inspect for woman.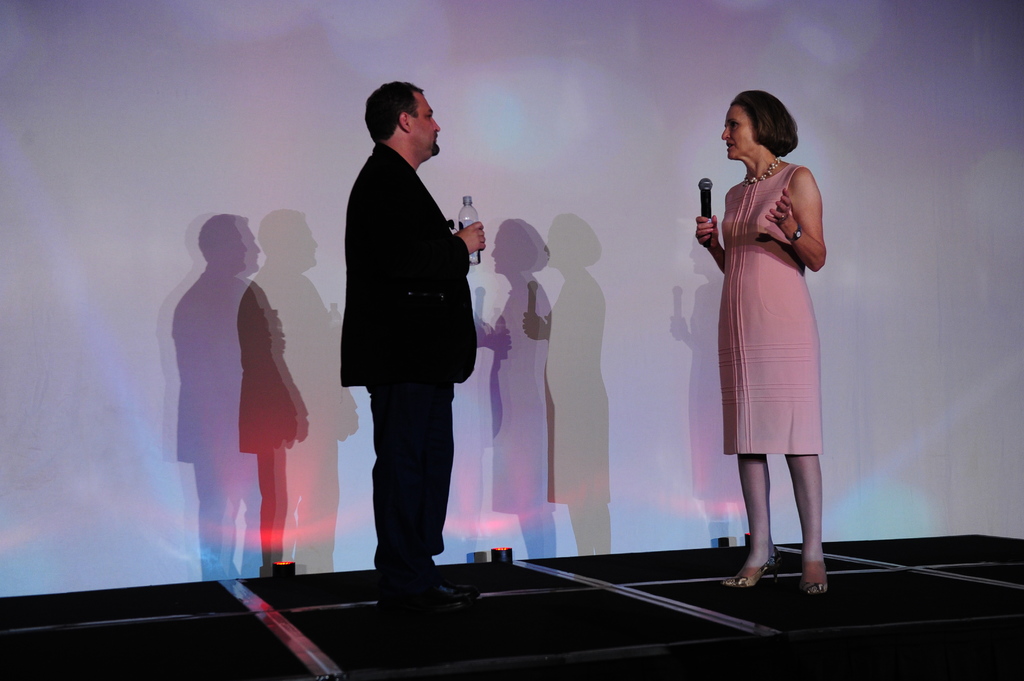
Inspection: (x1=696, y1=108, x2=842, y2=566).
